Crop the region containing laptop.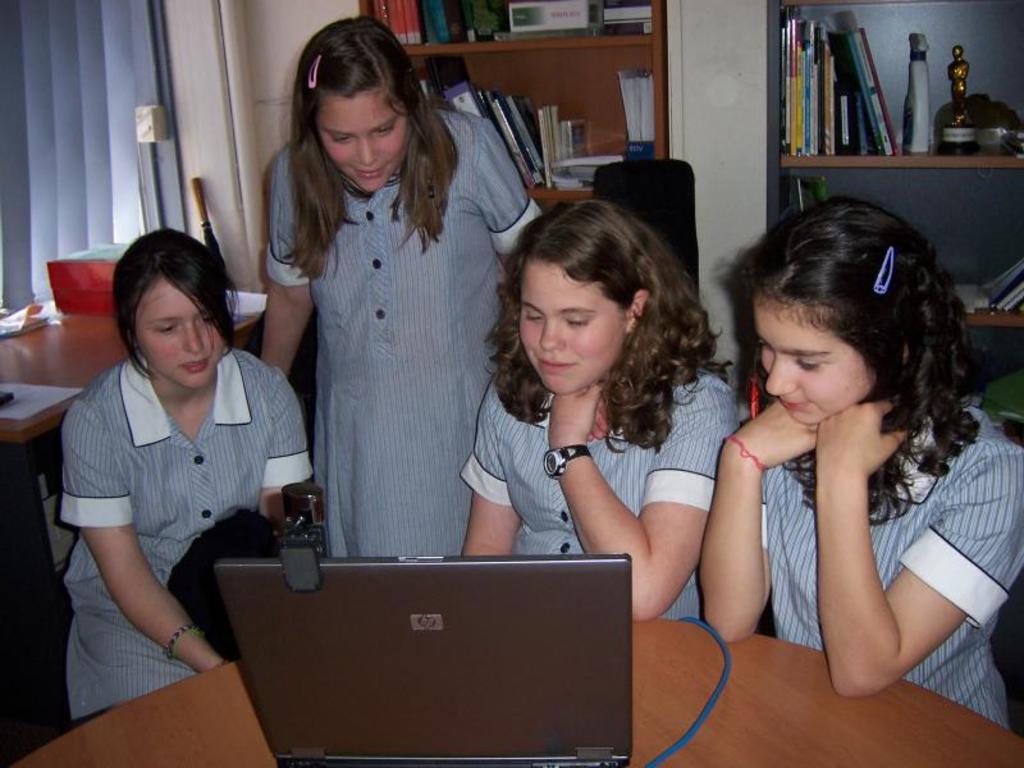
Crop region: bbox=[182, 553, 654, 762].
